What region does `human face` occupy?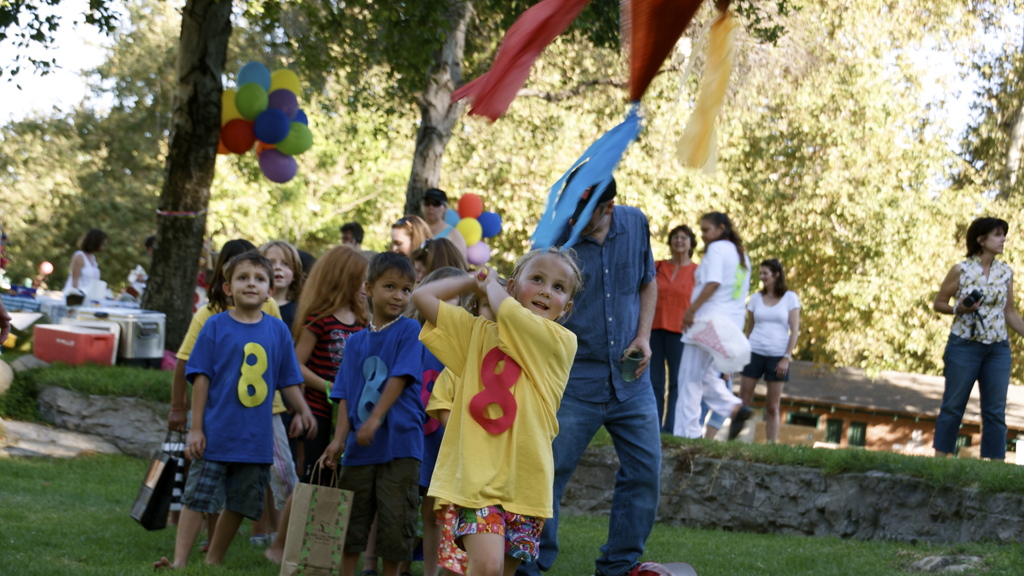
select_region(572, 191, 602, 236).
